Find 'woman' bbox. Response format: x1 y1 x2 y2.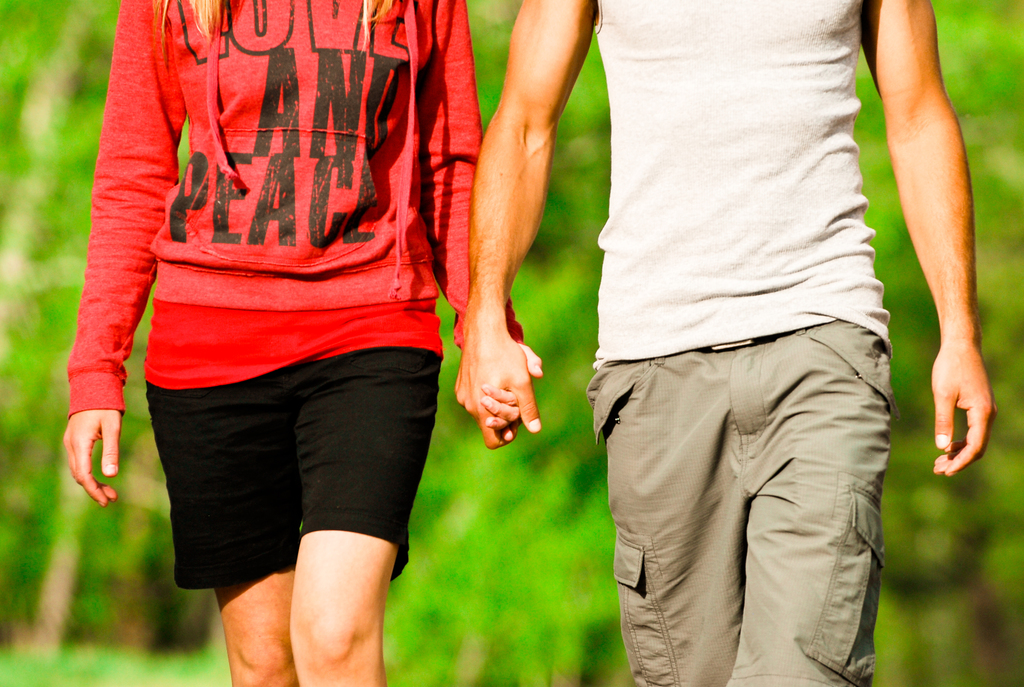
56 0 550 686.
